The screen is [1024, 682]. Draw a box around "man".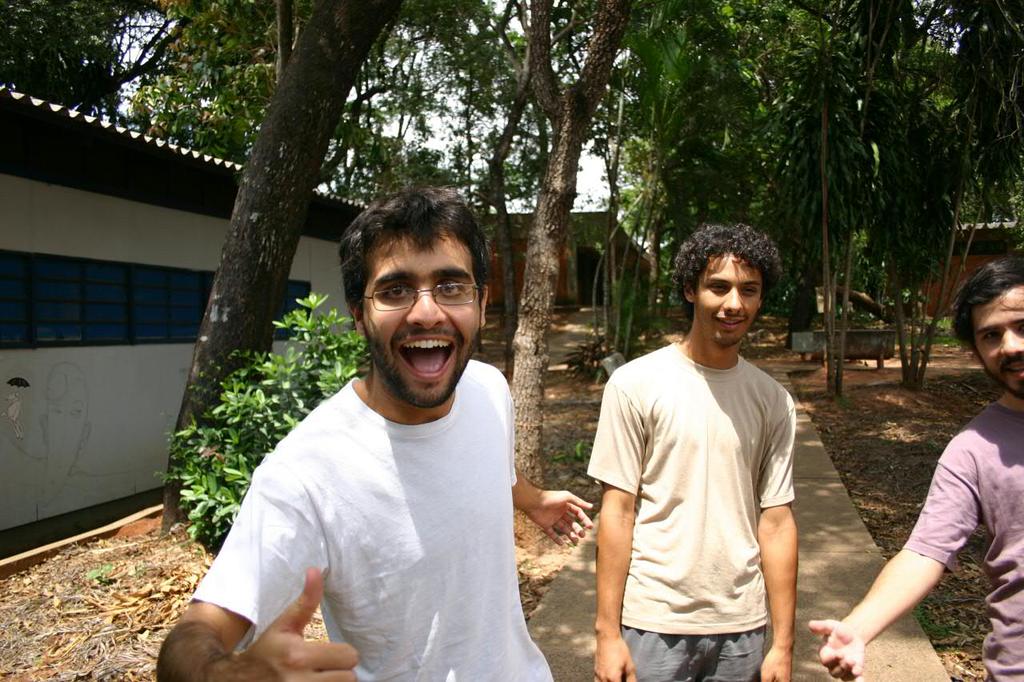
178 187 582 681.
